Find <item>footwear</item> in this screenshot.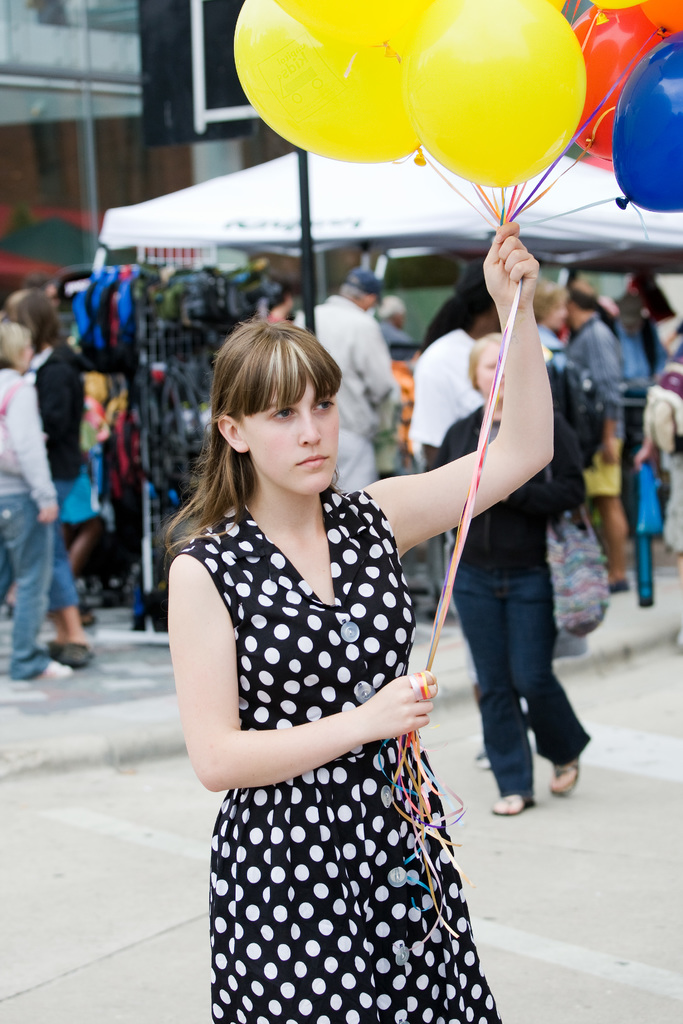
The bounding box for <item>footwear</item> is 609/573/632/592.
